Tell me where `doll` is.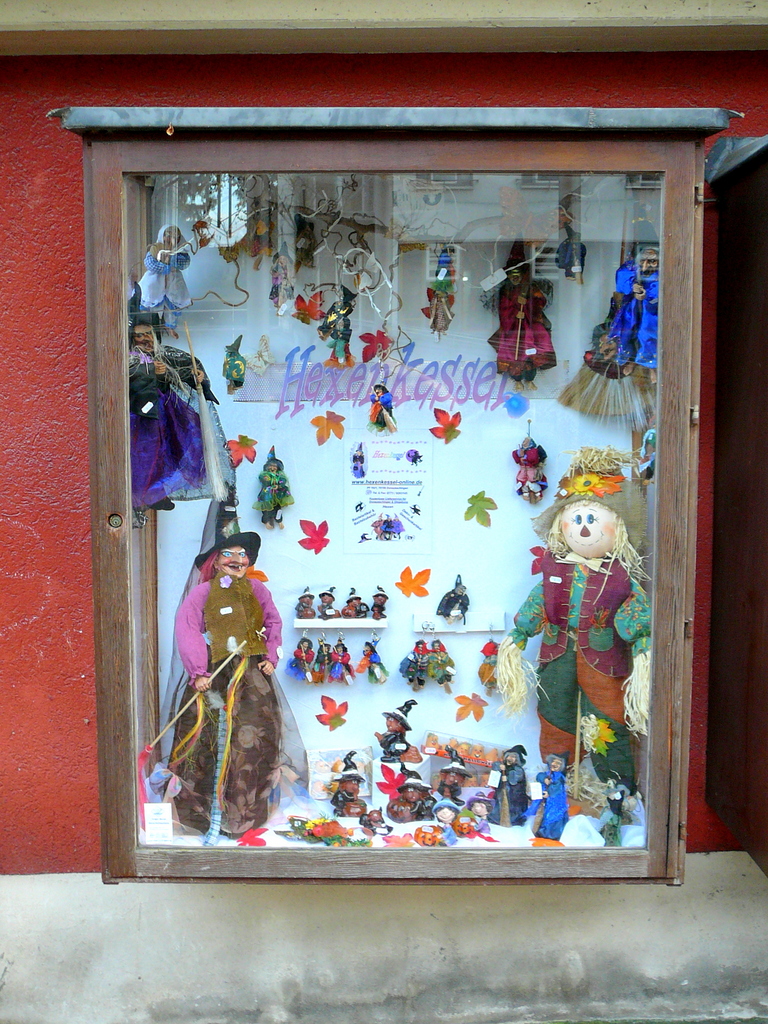
`doll` is at 500/436/652/851.
